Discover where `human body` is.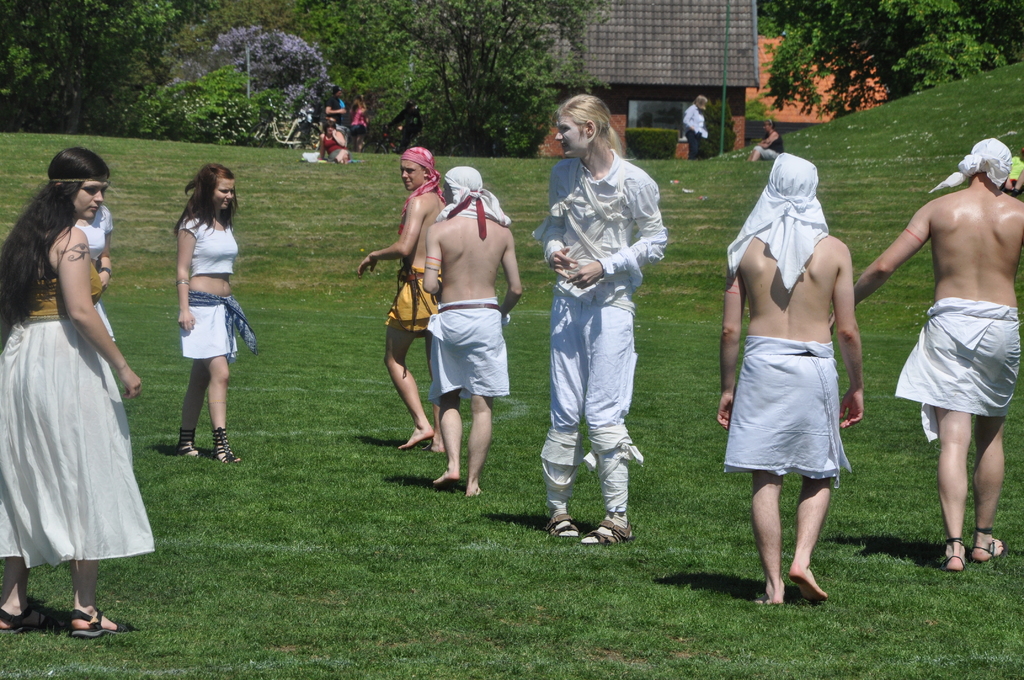
Discovered at select_region(322, 97, 349, 122).
